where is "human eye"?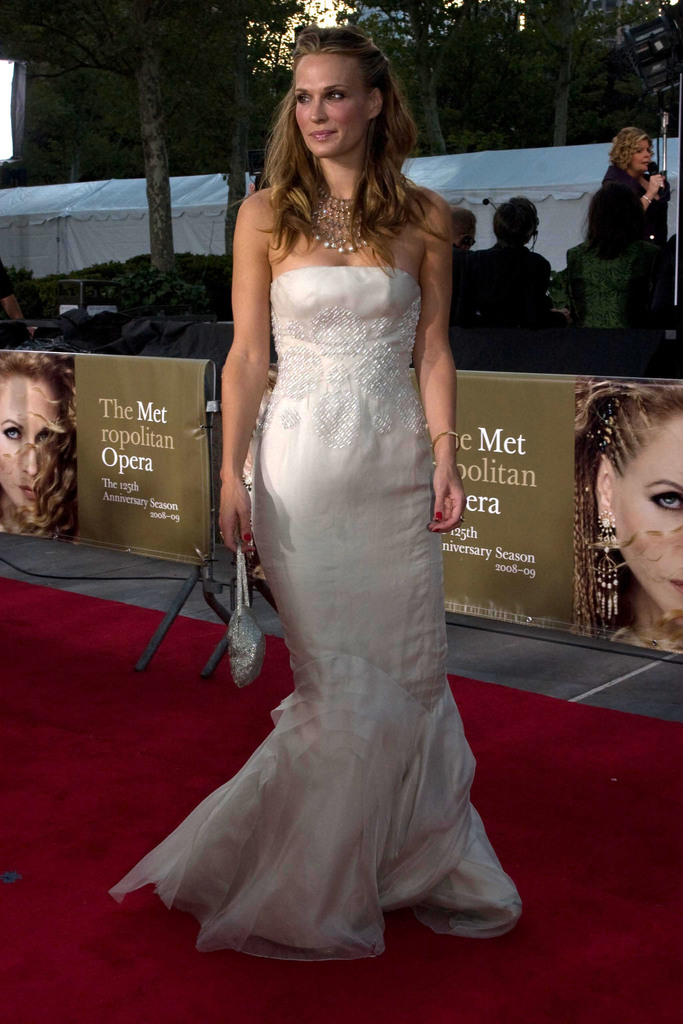
[646, 488, 682, 515].
